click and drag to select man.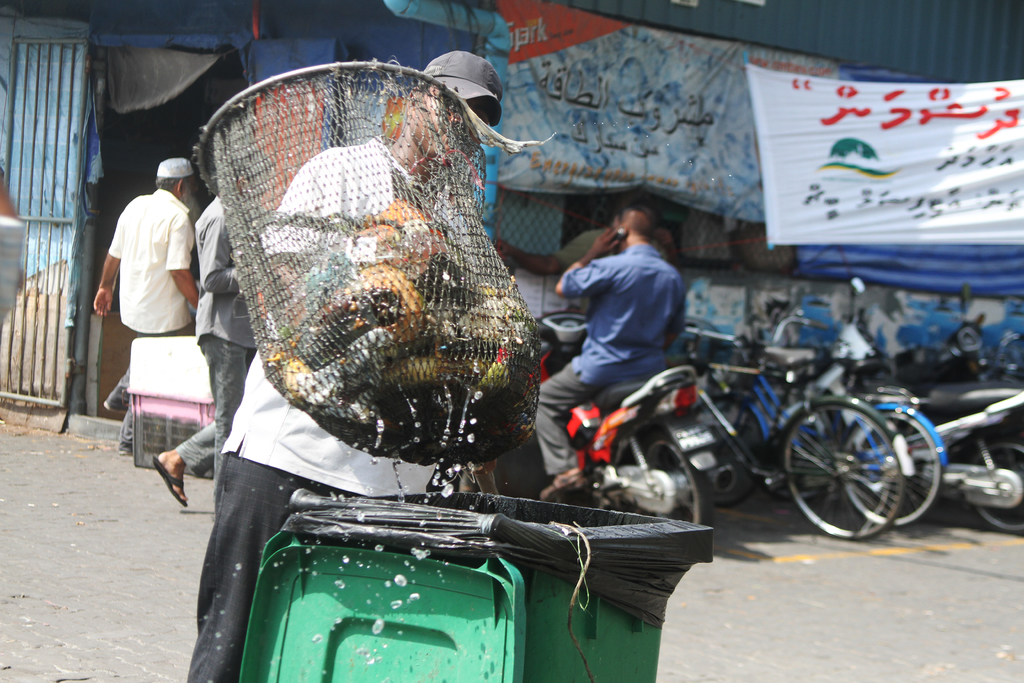
Selection: detection(182, 53, 503, 682).
